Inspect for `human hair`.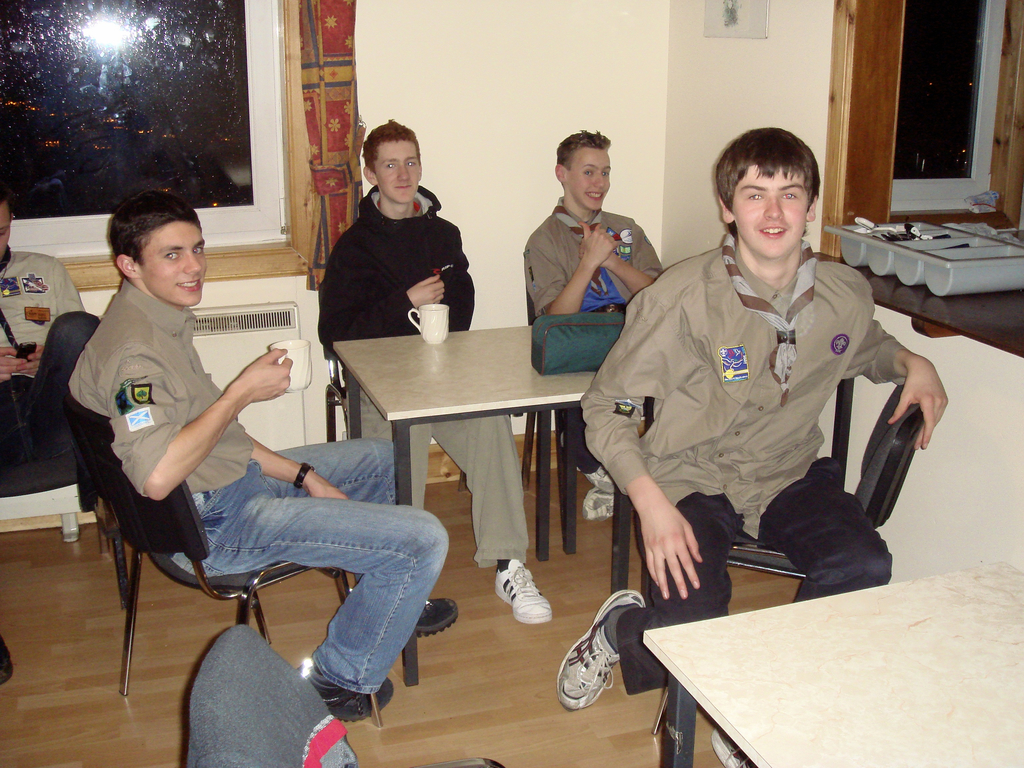
Inspection: BBox(361, 114, 422, 172).
